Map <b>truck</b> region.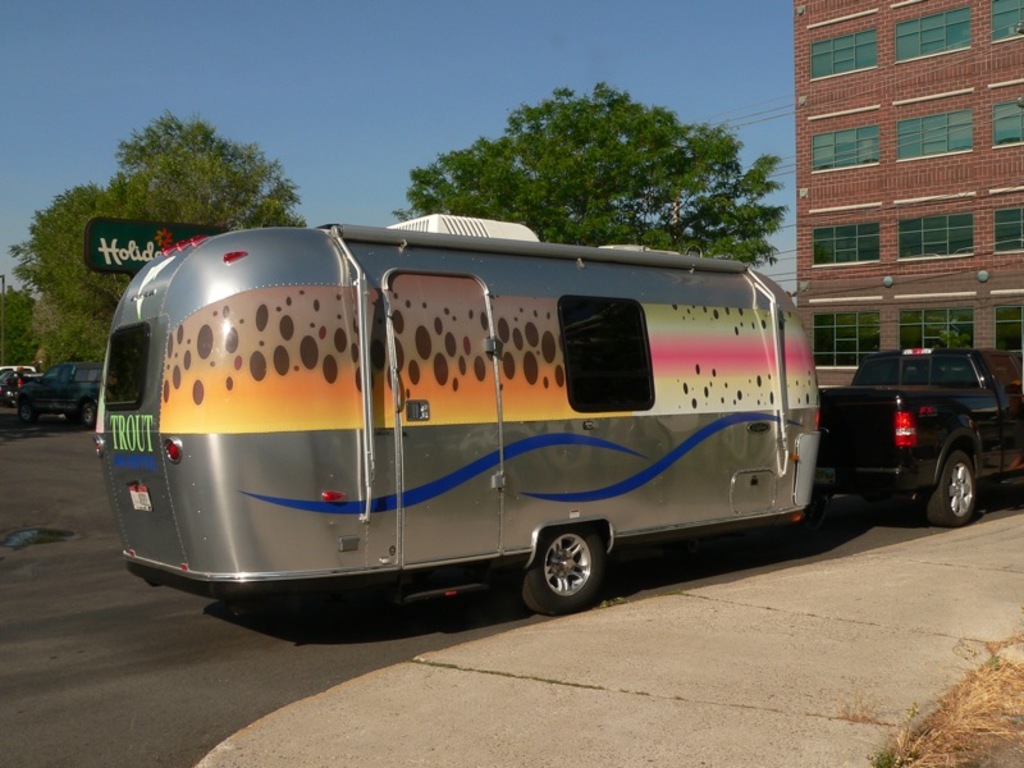
Mapped to [806, 325, 1007, 536].
